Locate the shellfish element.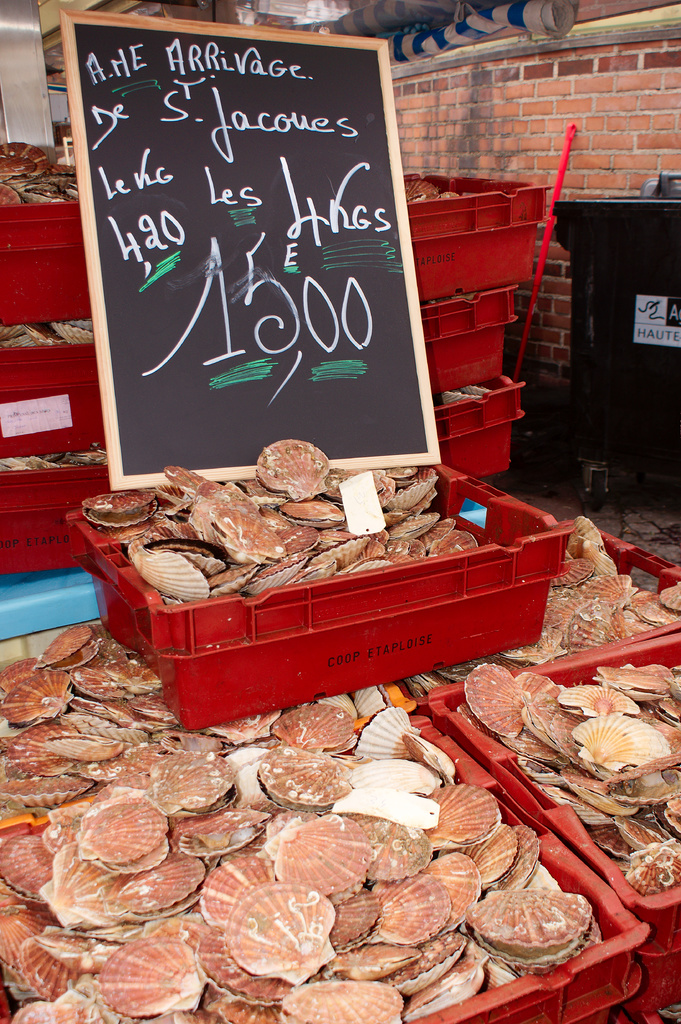
Element bbox: <box>81,442,488,603</box>.
